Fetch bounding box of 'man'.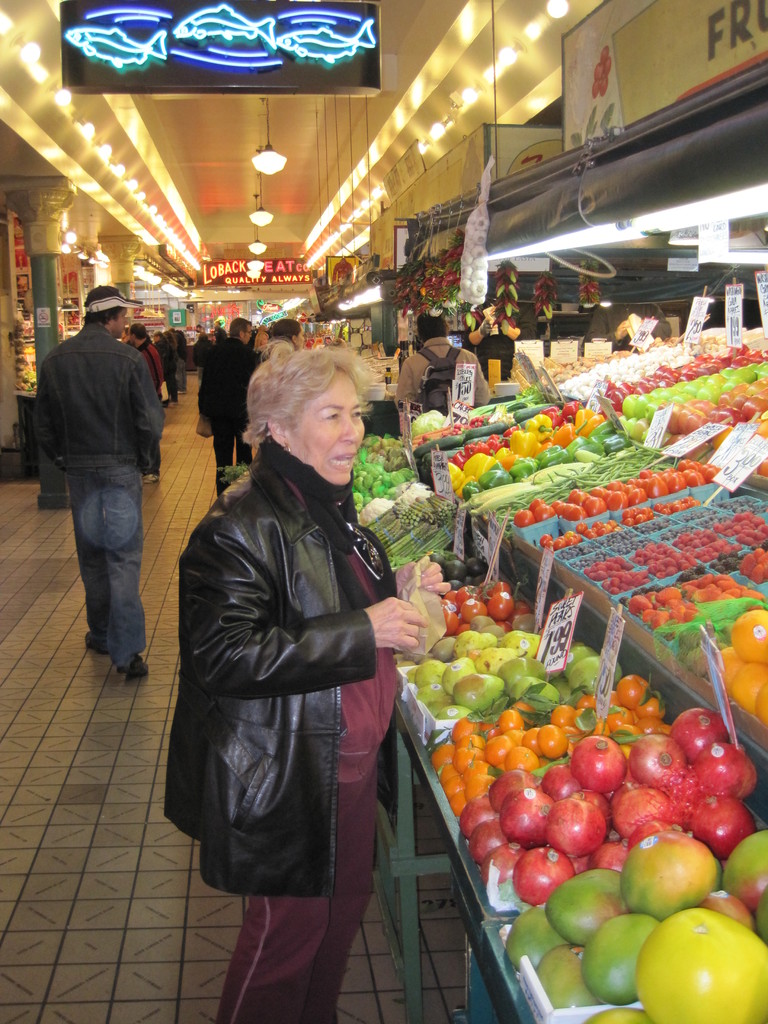
Bbox: <box>127,318,158,488</box>.
